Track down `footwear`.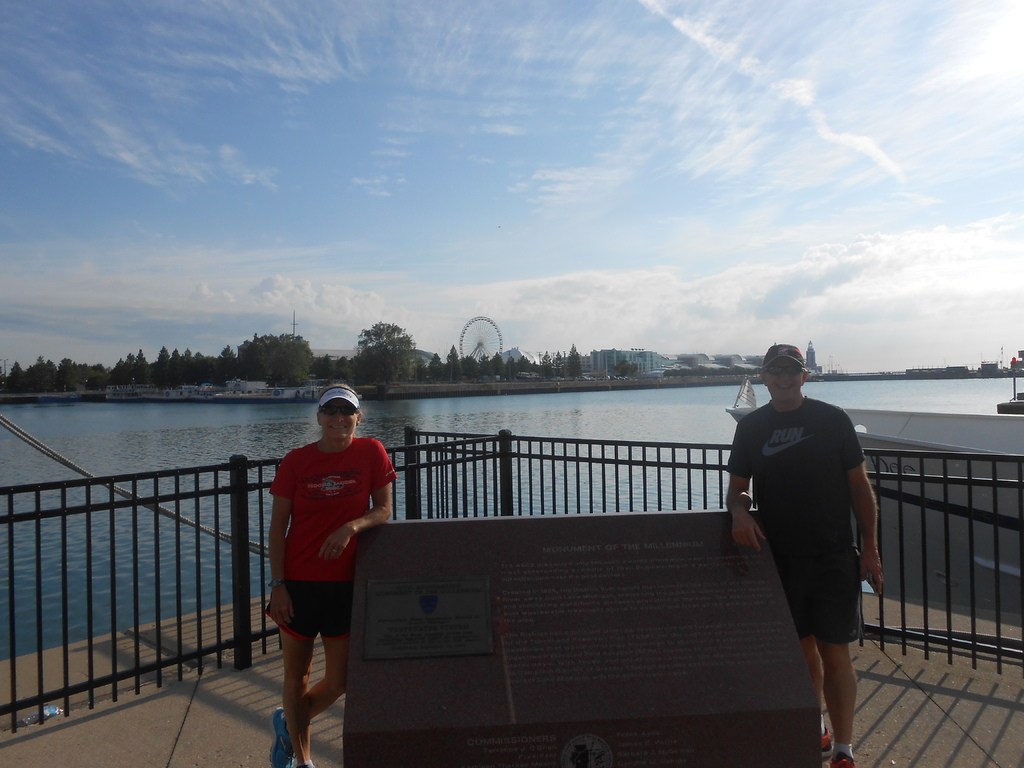
Tracked to bbox=(820, 728, 833, 760).
